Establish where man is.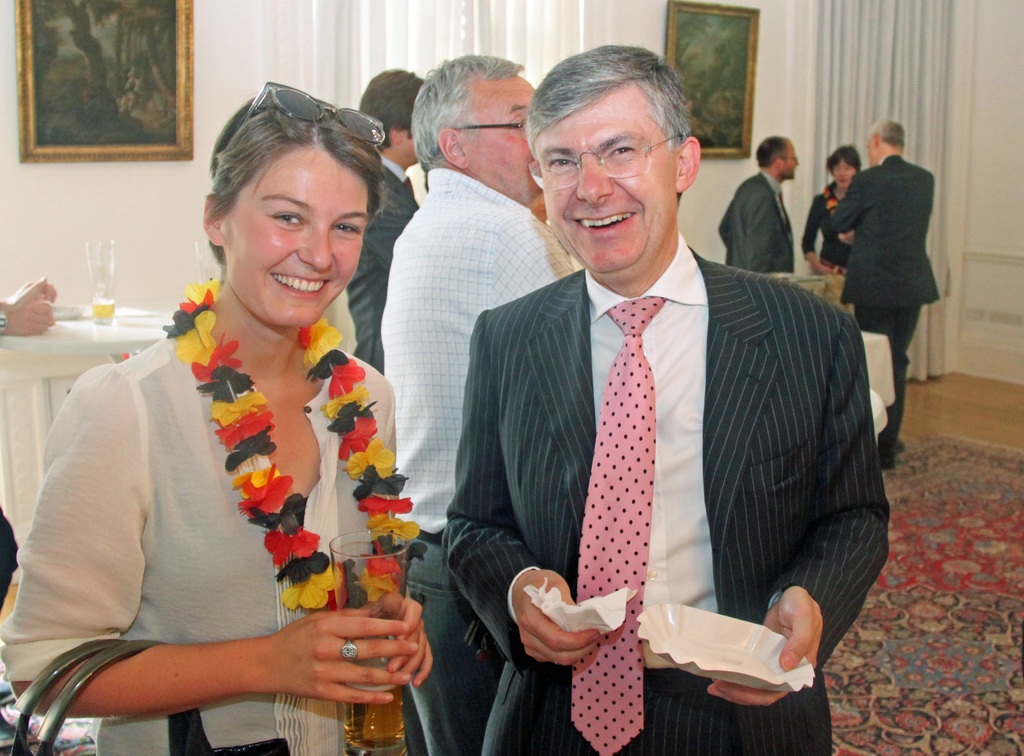
Established at [left=438, top=42, right=896, bottom=755].
